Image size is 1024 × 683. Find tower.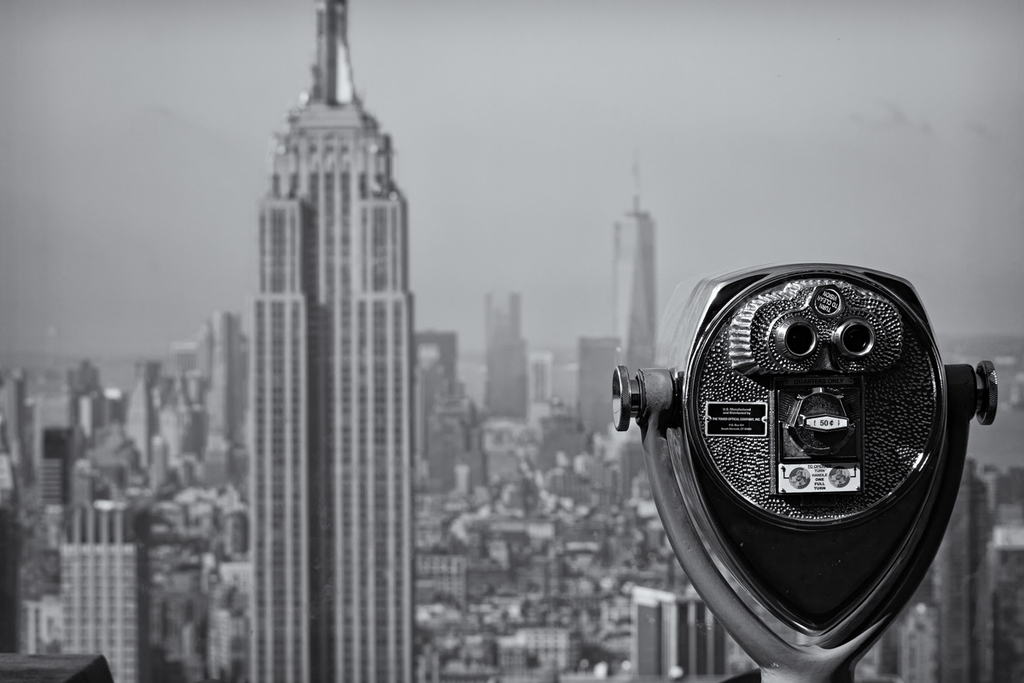
{"left": 59, "top": 499, "right": 145, "bottom": 681}.
